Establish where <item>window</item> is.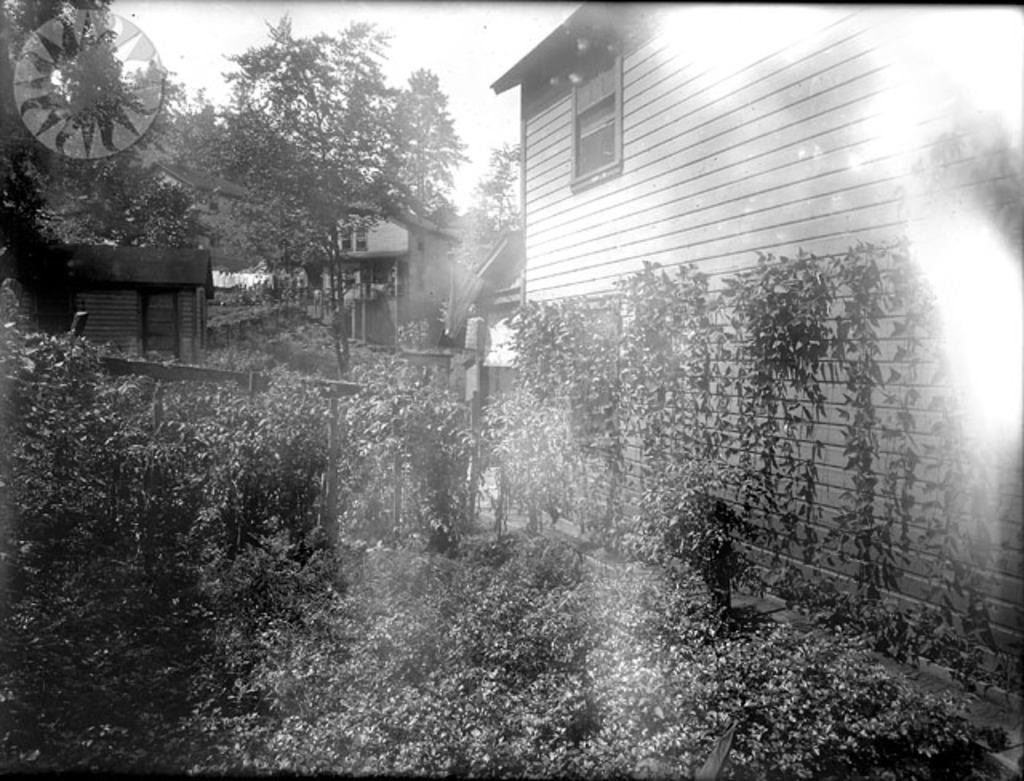
Established at <box>339,216,368,251</box>.
